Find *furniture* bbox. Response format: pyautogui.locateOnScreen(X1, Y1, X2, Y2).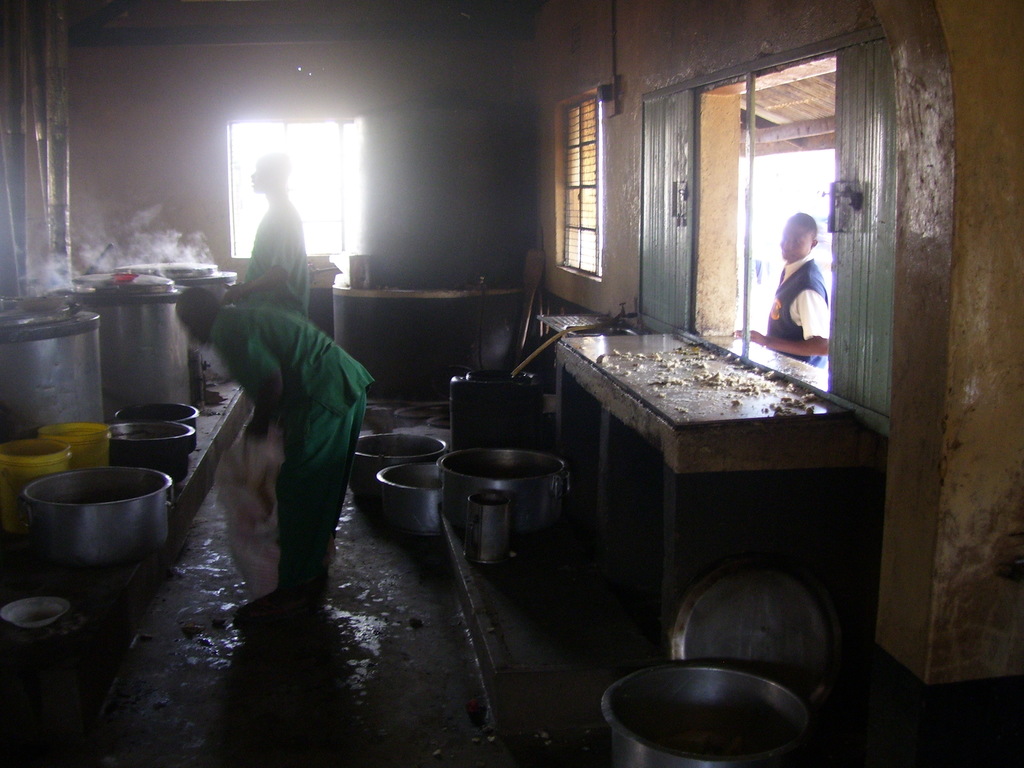
pyautogui.locateOnScreen(557, 331, 868, 625).
